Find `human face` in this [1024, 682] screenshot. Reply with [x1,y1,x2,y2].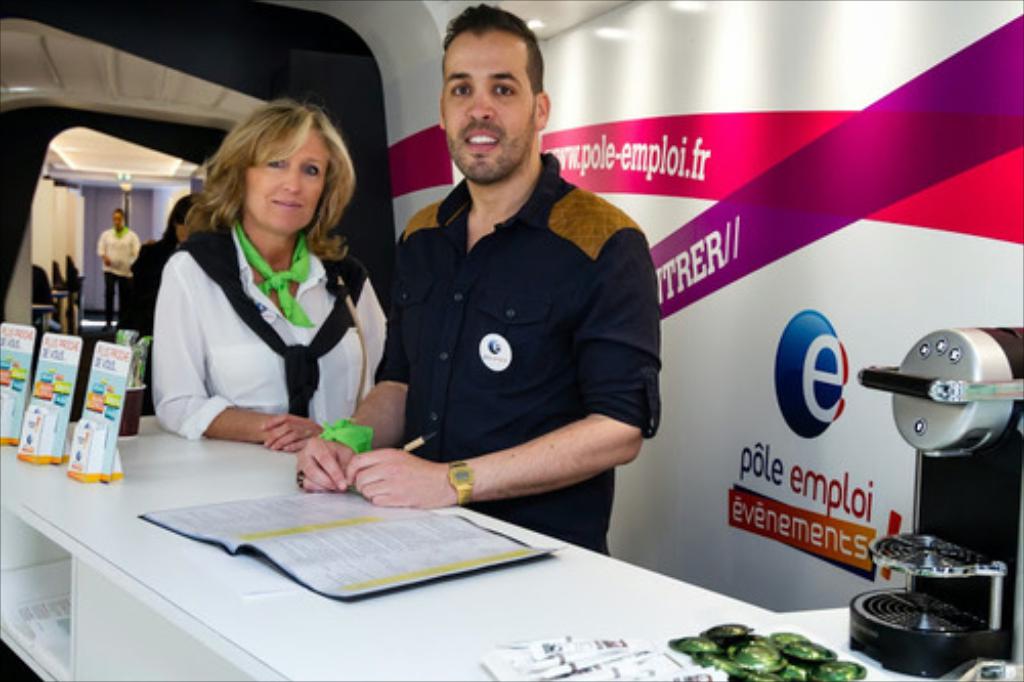
[436,31,532,166].
